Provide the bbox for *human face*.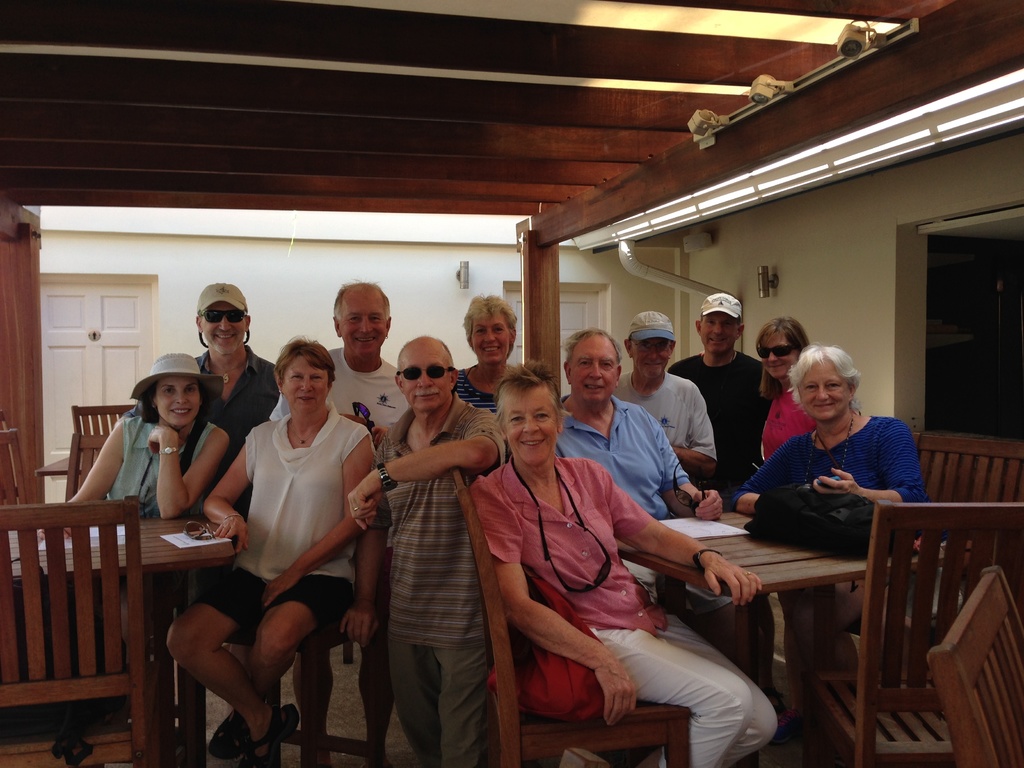
left=570, top=339, right=618, bottom=406.
